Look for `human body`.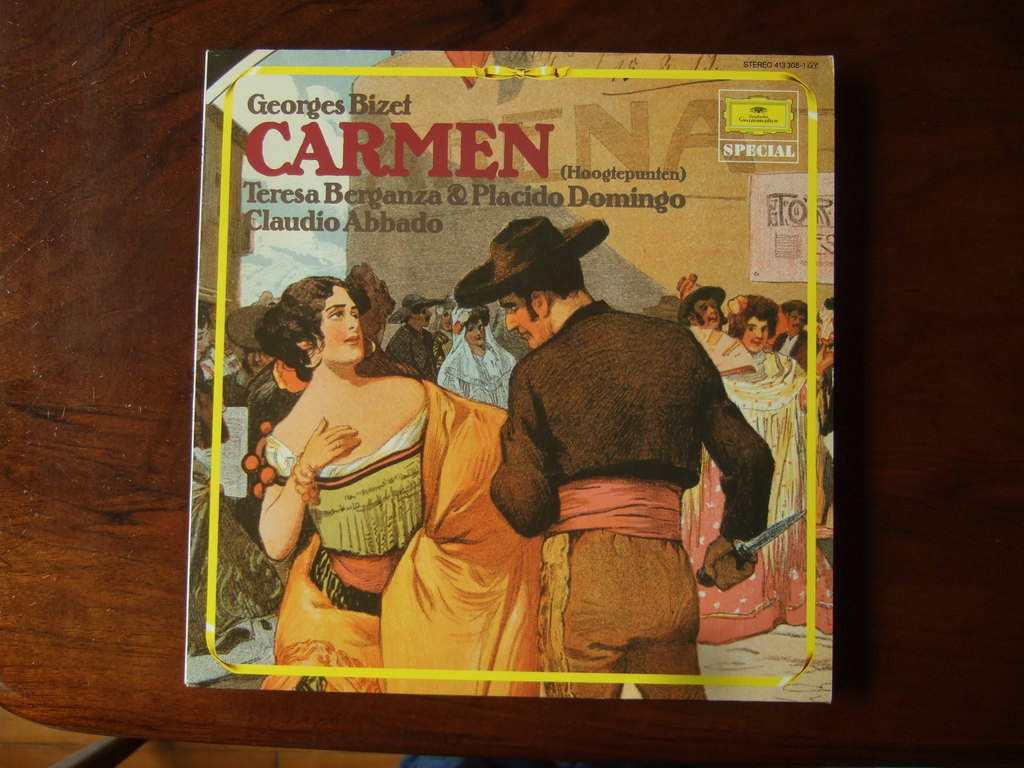
Found: detection(249, 286, 578, 663).
